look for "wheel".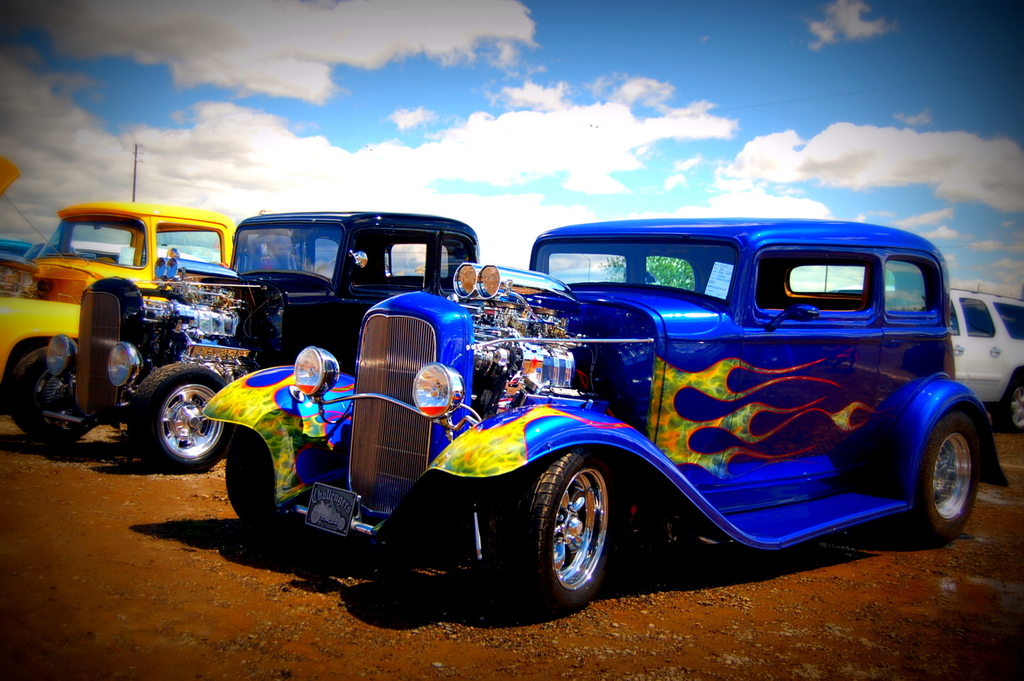
Found: BBox(529, 454, 630, 609).
